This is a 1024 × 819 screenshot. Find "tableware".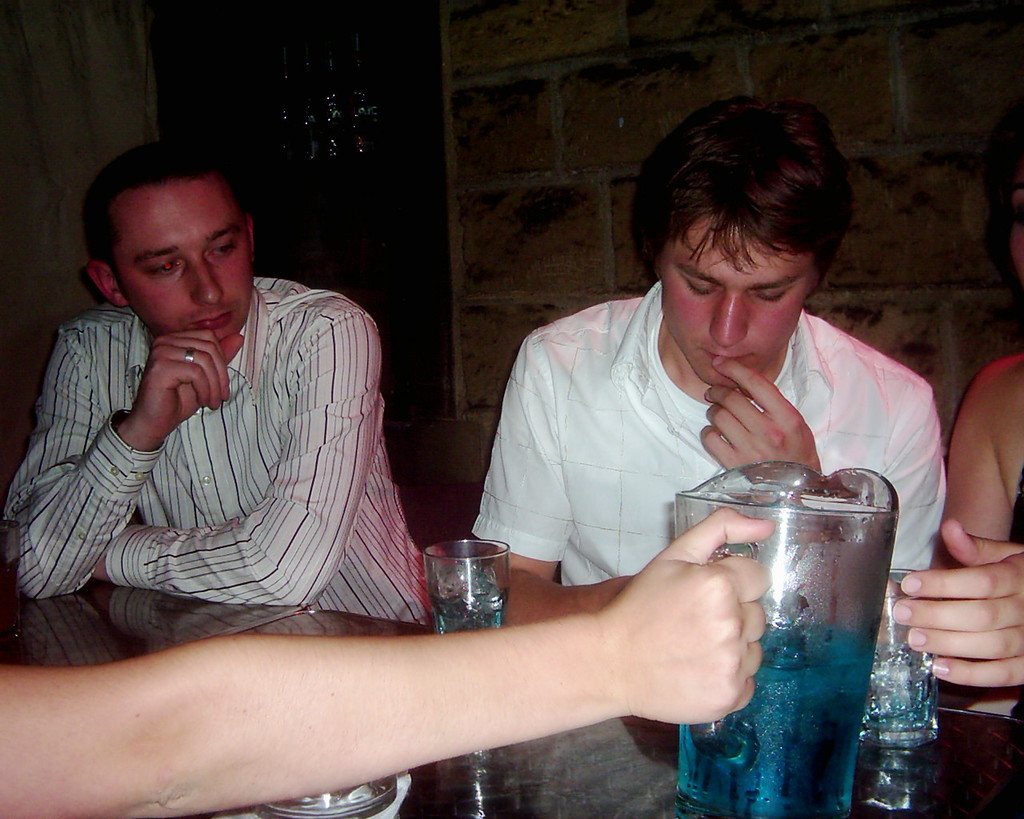
Bounding box: 672,457,898,818.
